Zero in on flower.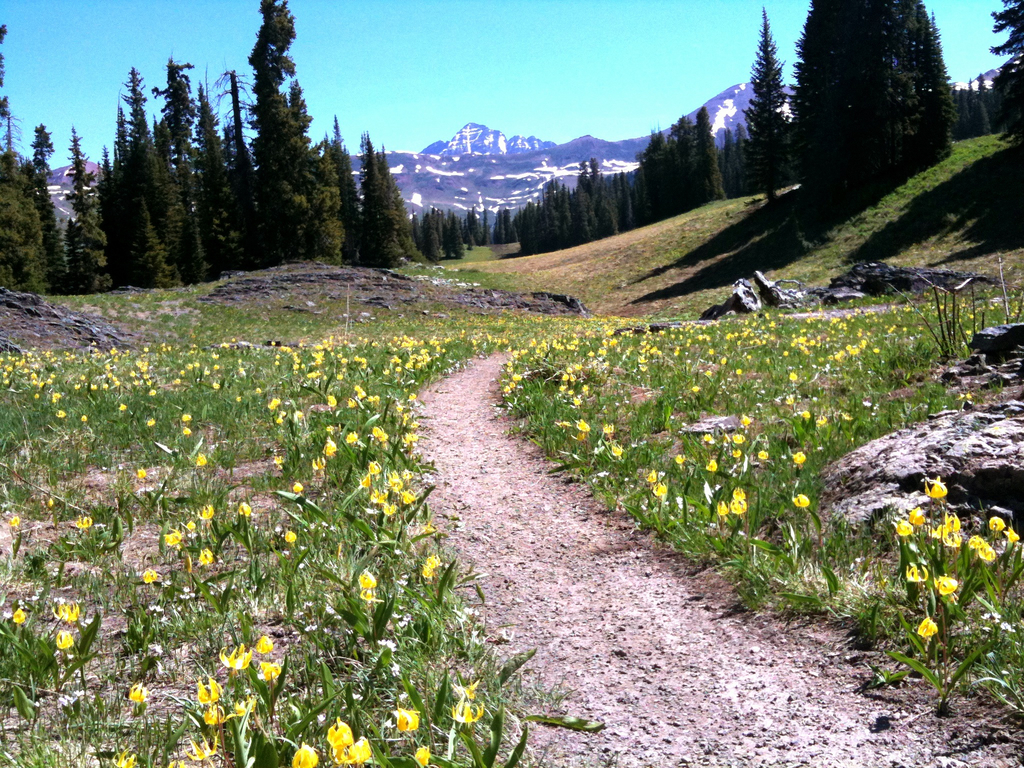
Zeroed in: pyautogui.locateOnScreen(5, 512, 17, 528).
